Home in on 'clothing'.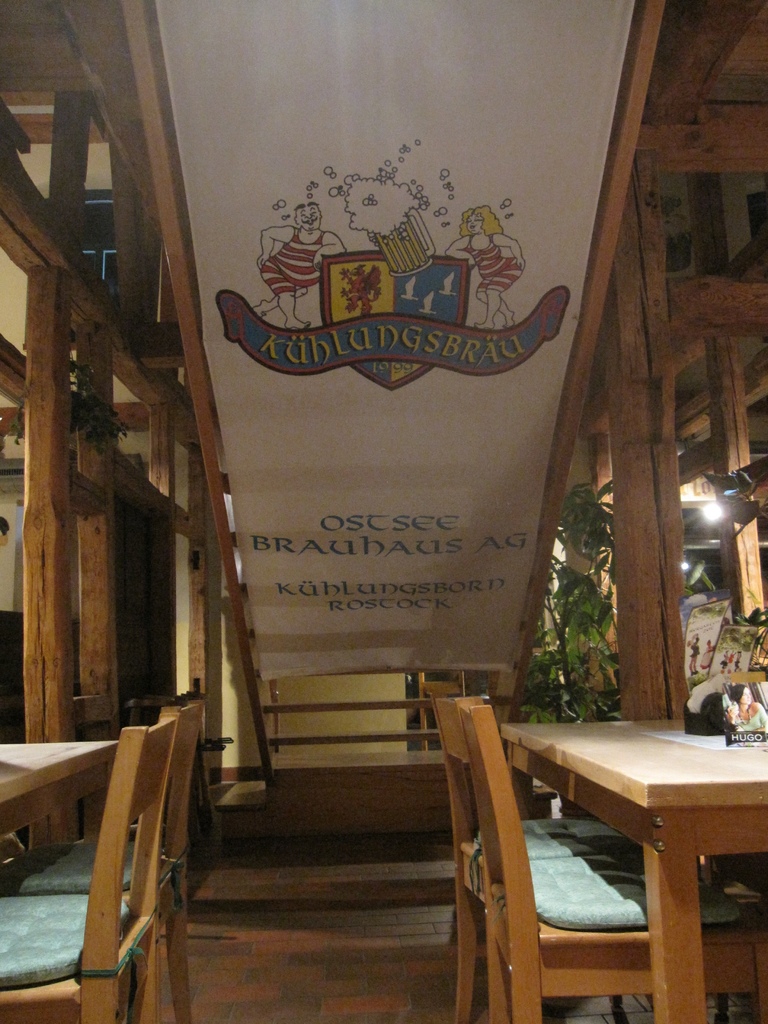
Homed in at [735,705,767,733].
